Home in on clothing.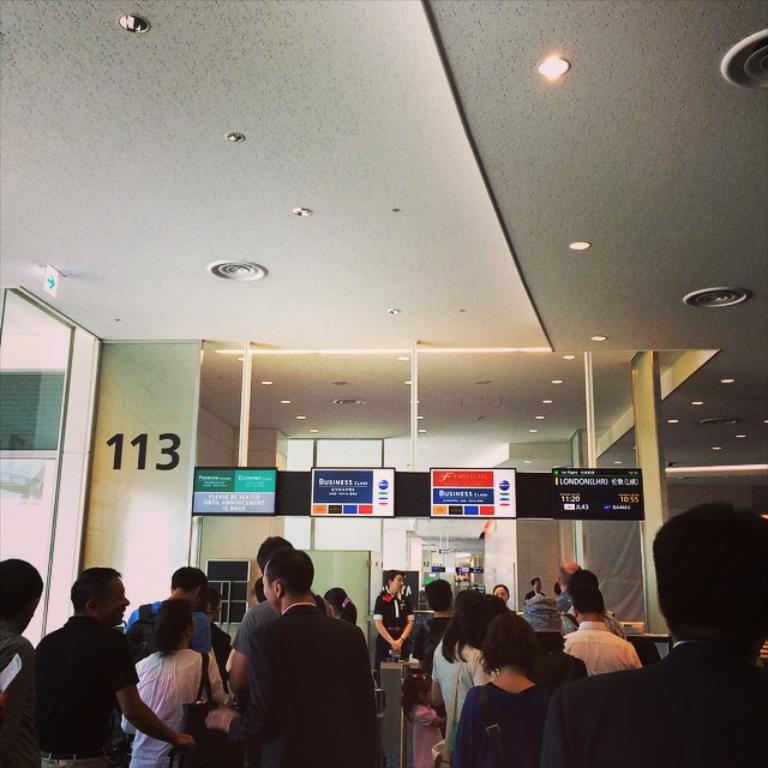
Homed in at 466, 662, 534, 752.
